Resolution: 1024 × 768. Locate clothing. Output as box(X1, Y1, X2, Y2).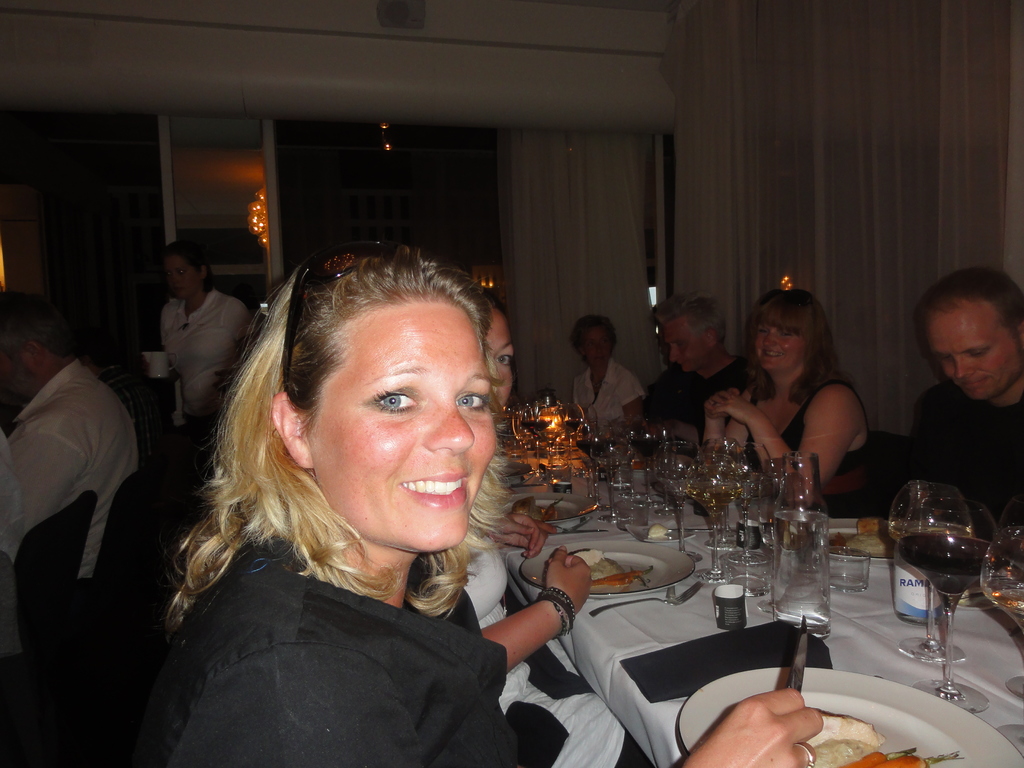
box(904, 372, 1023, 569).
